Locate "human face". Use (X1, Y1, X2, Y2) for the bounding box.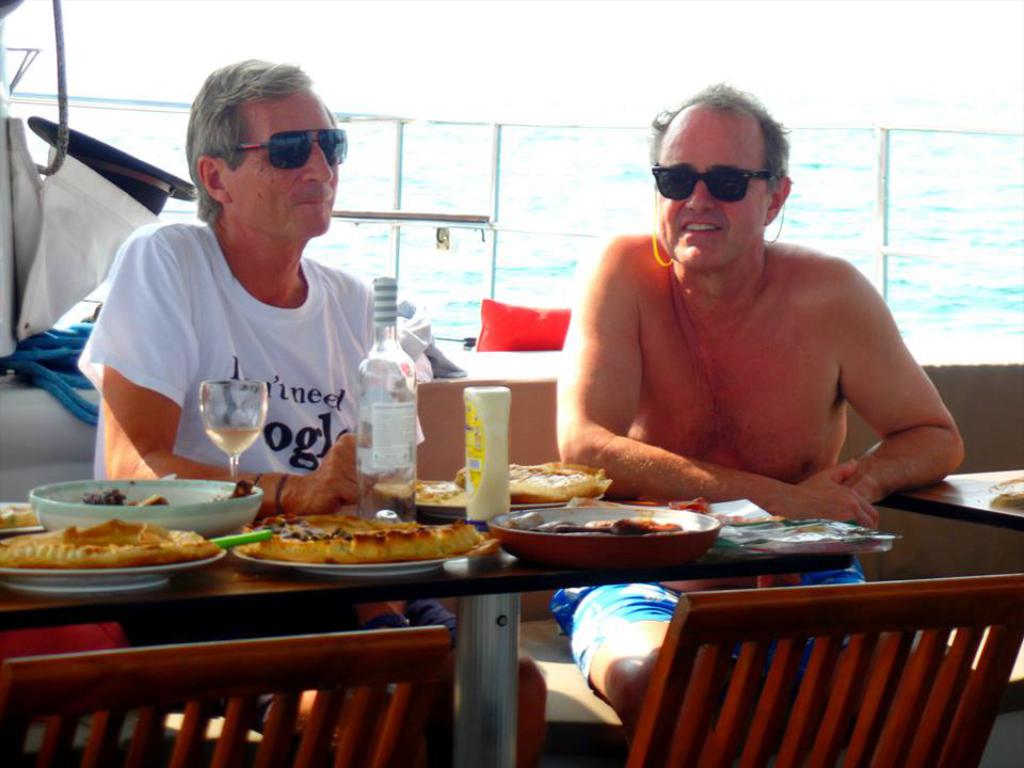
(227, 97, 341, 241).
